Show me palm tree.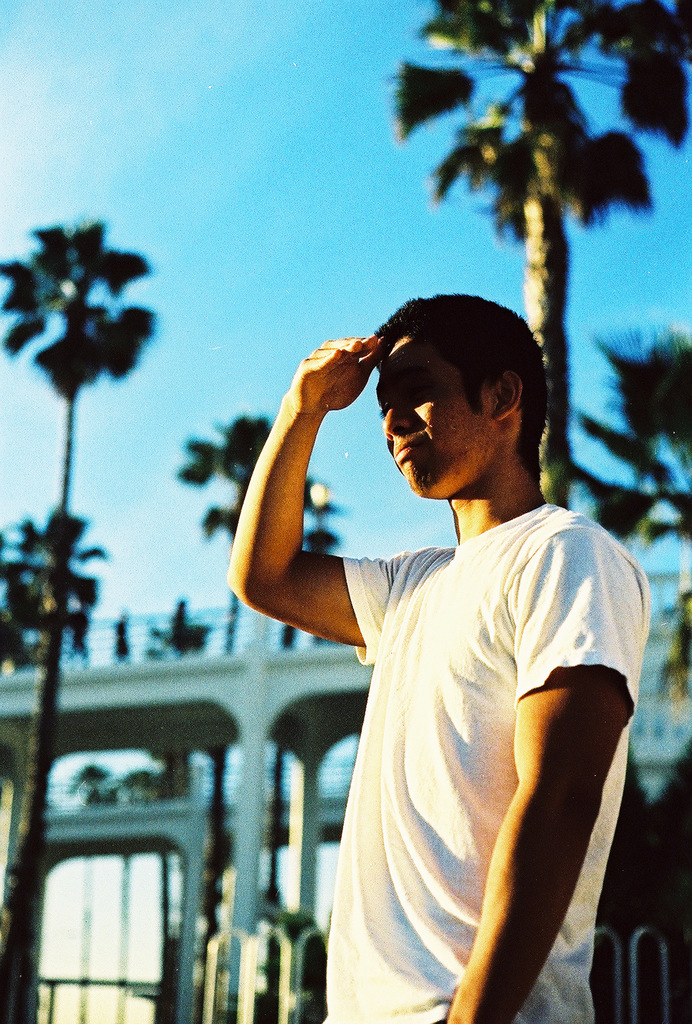
palm tree is here: (586, 326, 691, 684).
